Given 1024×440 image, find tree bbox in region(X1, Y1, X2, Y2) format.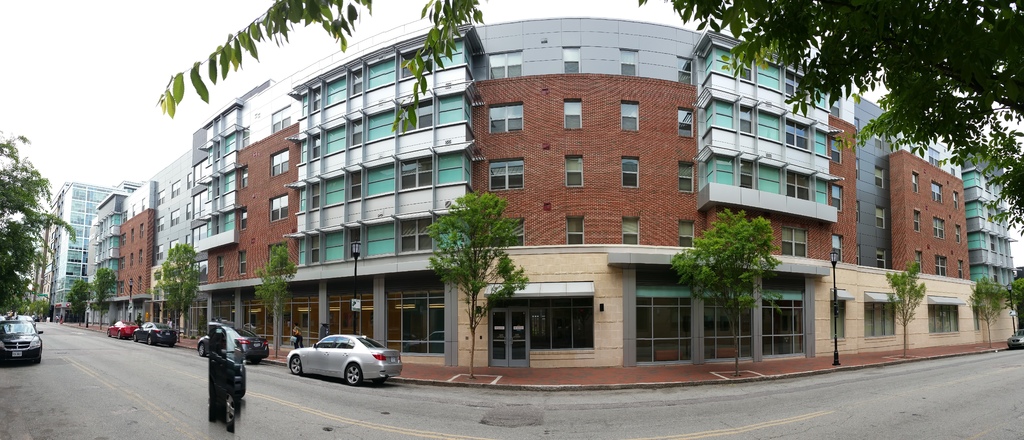
region(90, 263, 124, 324).
